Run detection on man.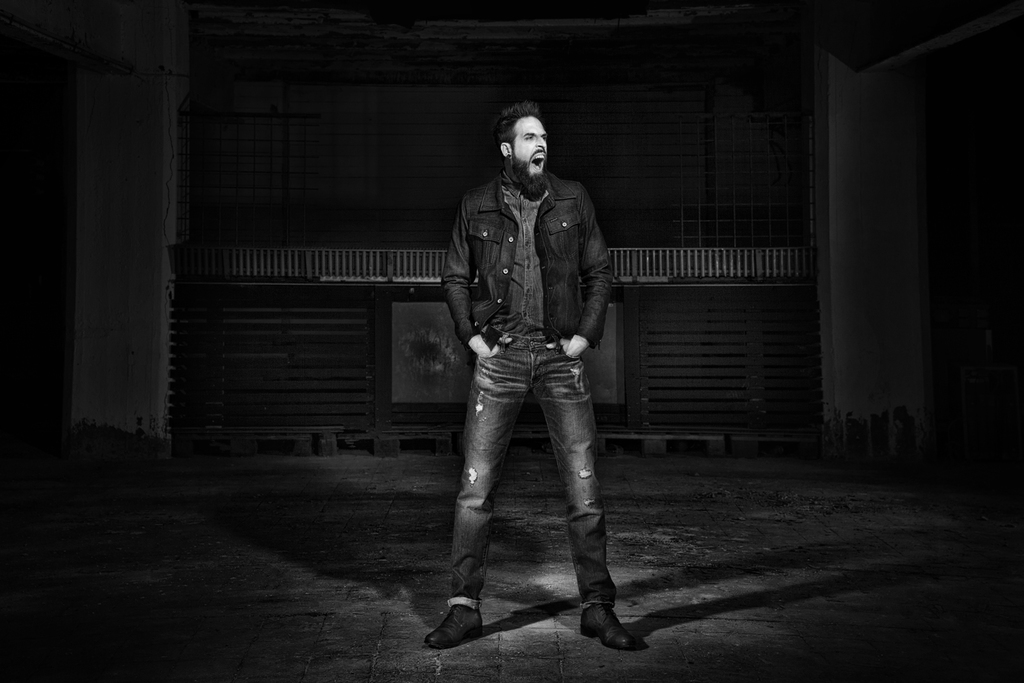
Result: detection(427, 107, 640, 650).
